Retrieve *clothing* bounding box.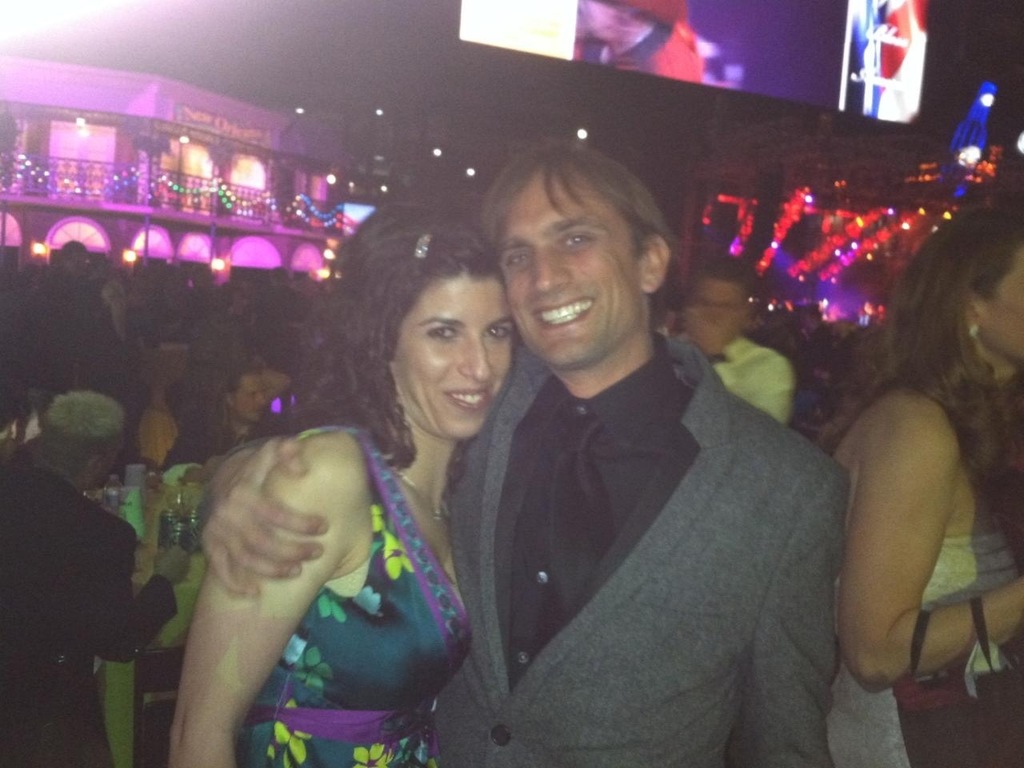
Bounding box: locate(2, 466, 174, 766).
